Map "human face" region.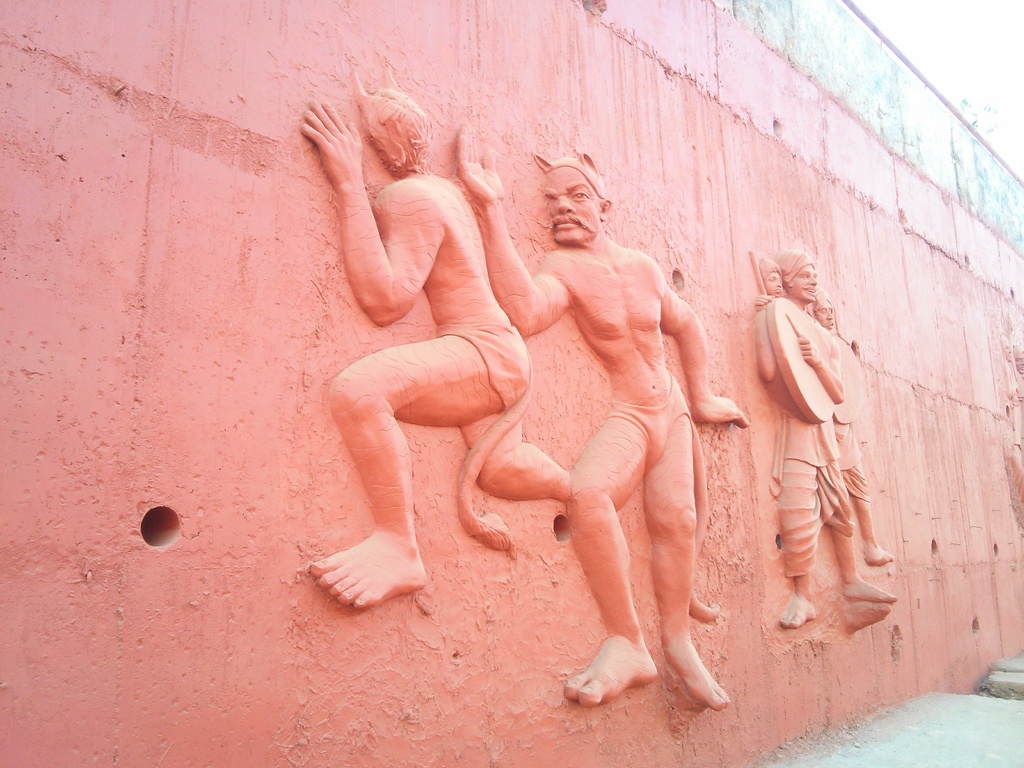
Mapped to (left=794, top=262, right=824, bottom=305).
